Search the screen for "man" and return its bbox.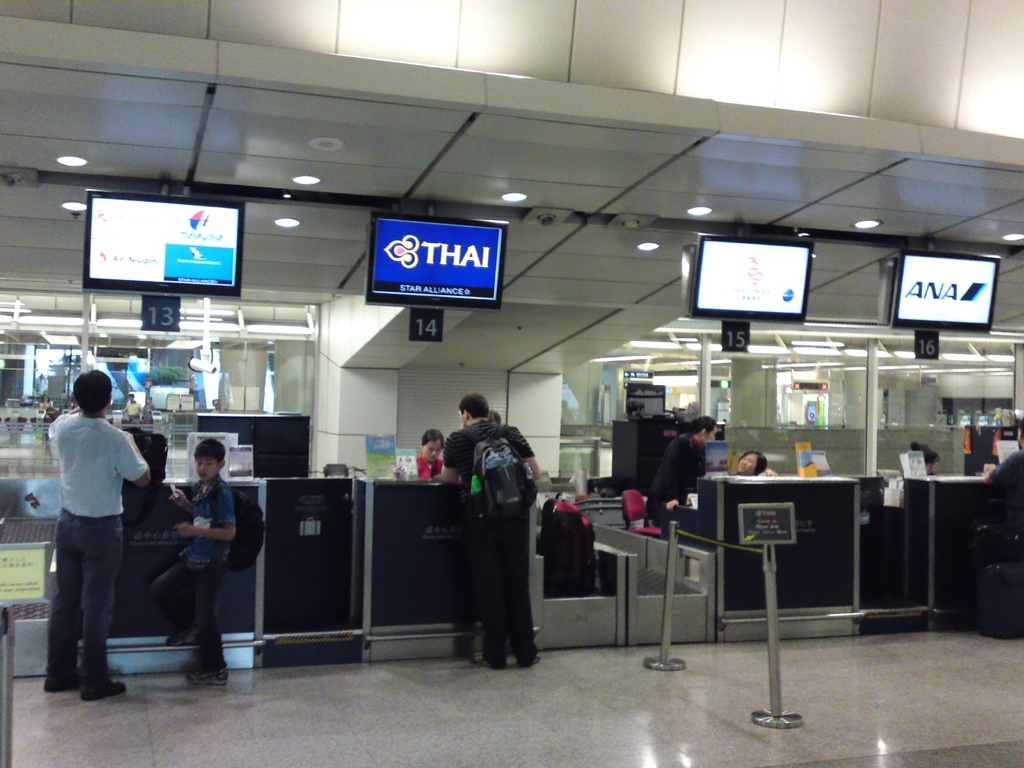
Found: <bbox>433, 389, 545, 673</bbox>.
